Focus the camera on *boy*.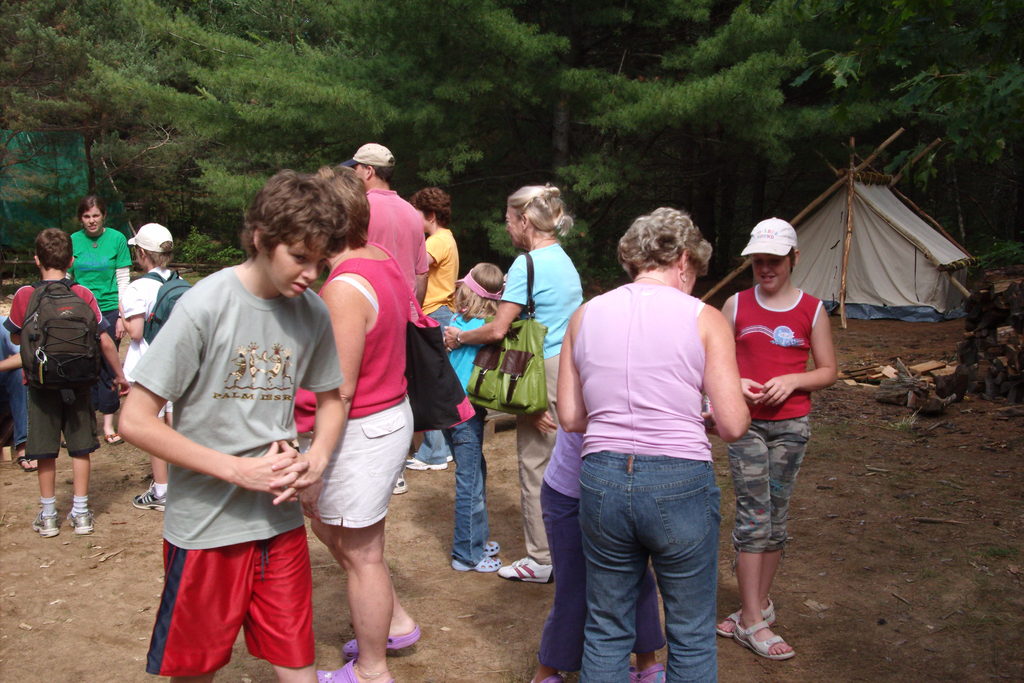
Focus region: 118:225:180:506.
